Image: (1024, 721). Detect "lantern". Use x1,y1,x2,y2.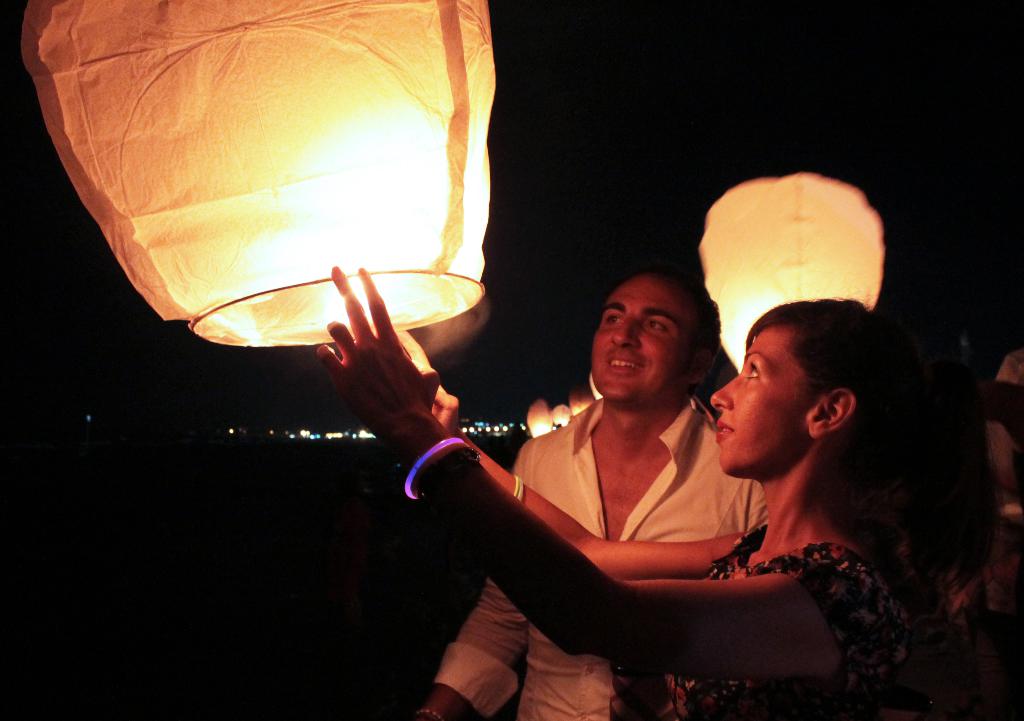
700,174,881,372.
